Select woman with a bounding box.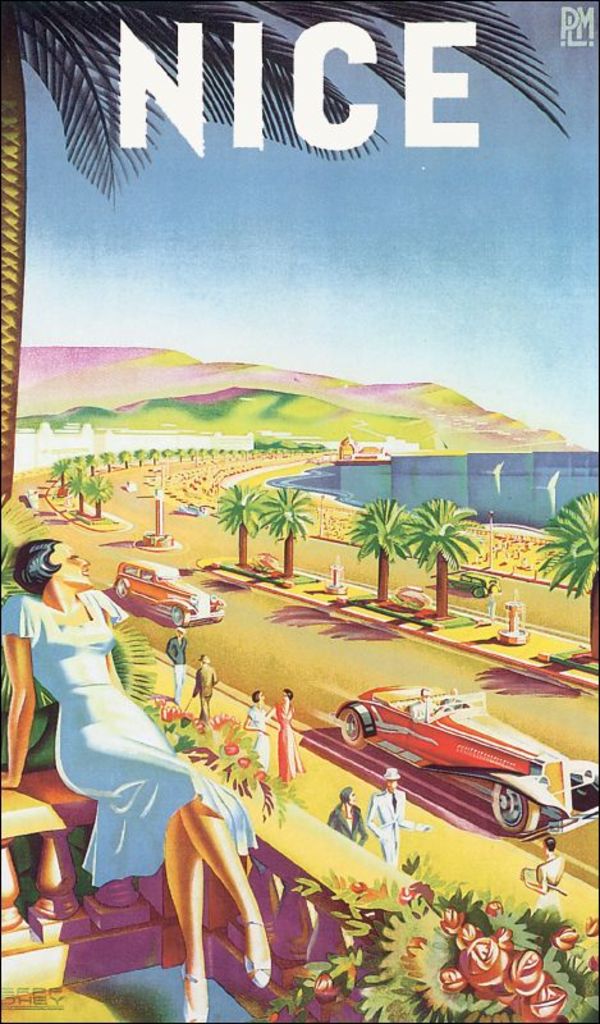
<box>516,832,573,927</box>.
